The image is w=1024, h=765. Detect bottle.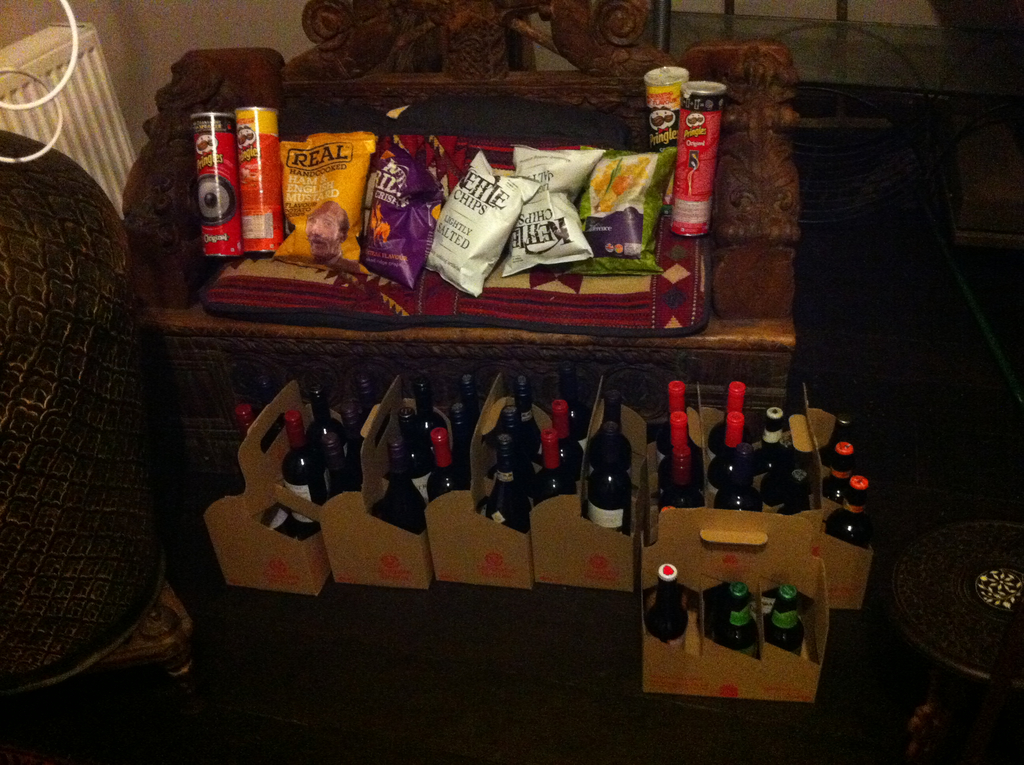
Detection: rect(309, 381, 349, 498).
